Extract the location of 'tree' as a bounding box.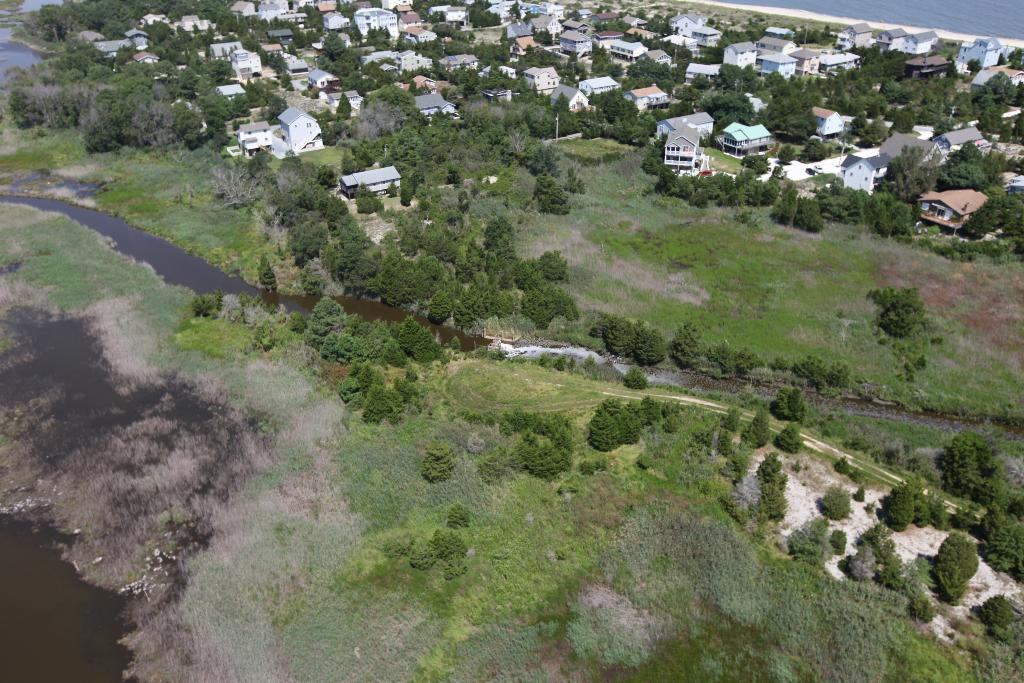
box(420, 432, 458, 485).
